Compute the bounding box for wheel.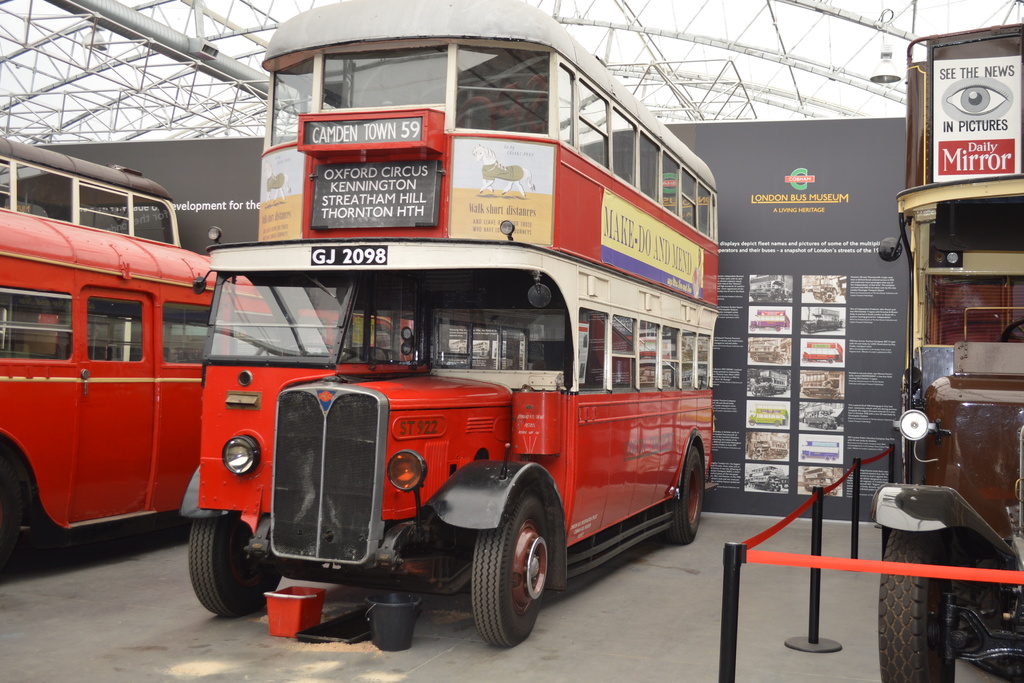
bbox=(748, 420, 755, 426).
